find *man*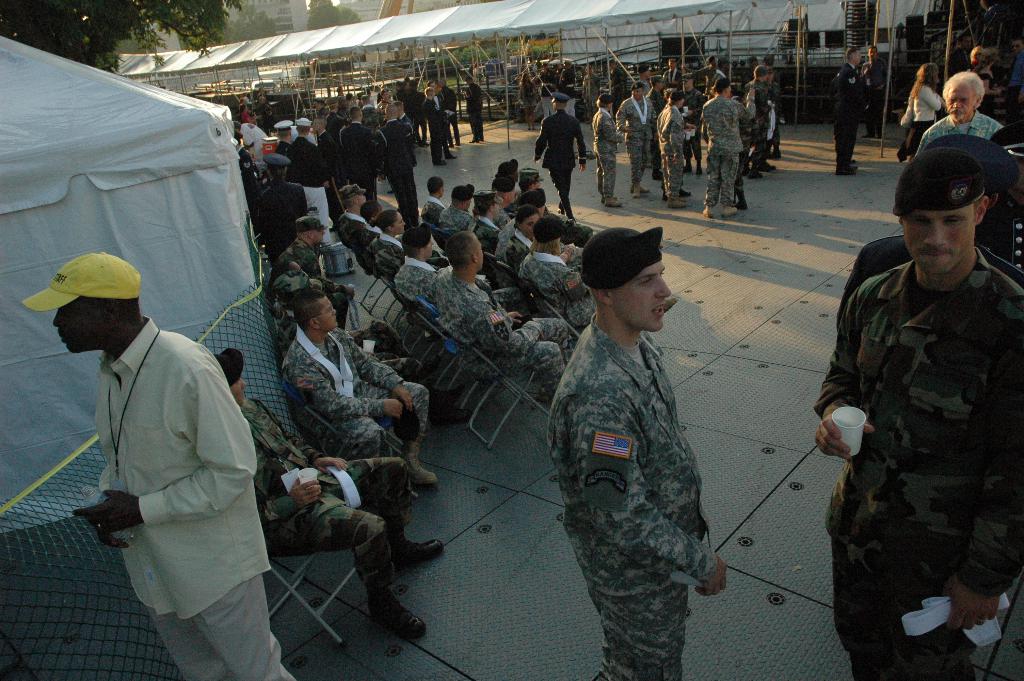
detection(324, 96, 348, 132)
